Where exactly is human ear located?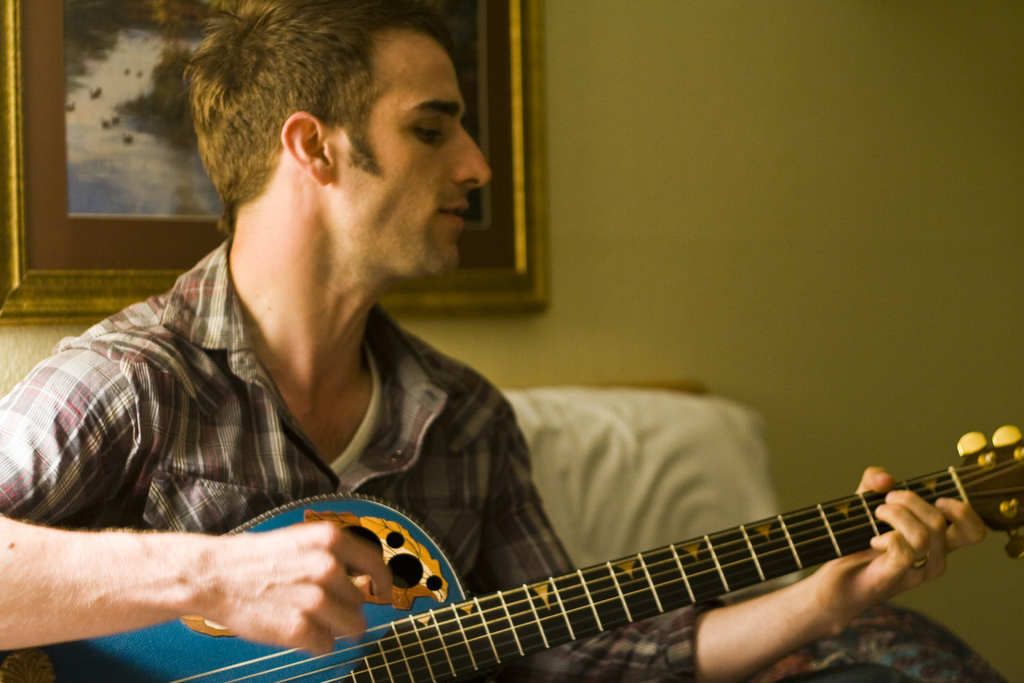
Its bounding box is select_region(279, 109, 338, 188).
